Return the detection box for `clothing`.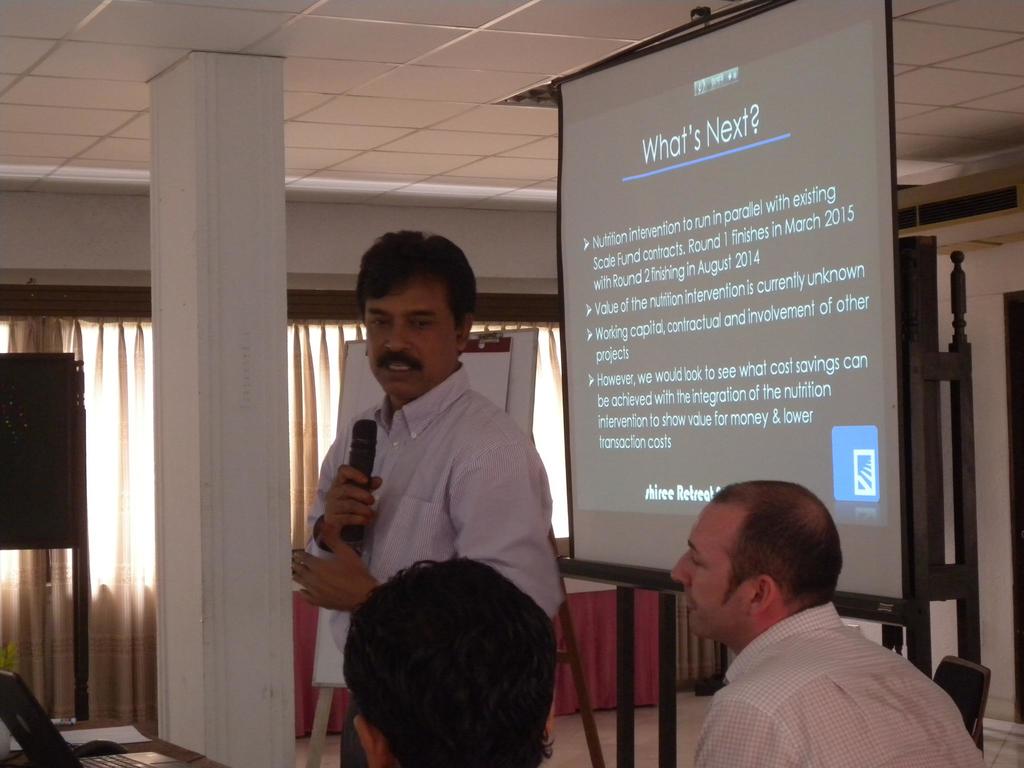
(left=309, top=365, right=568, bottom=650).
